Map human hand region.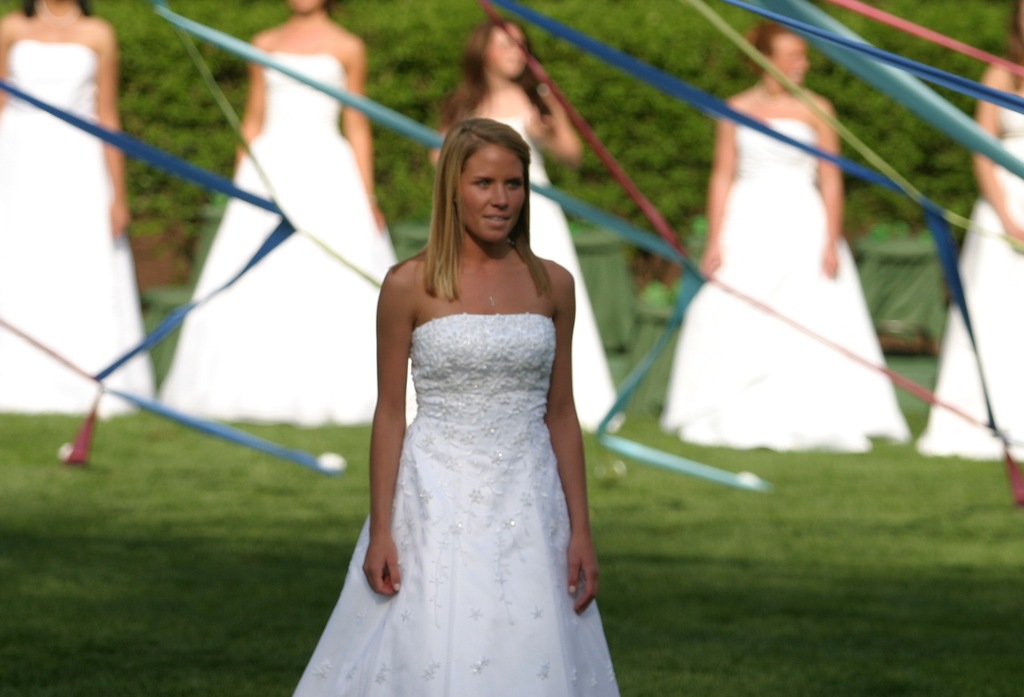
Mapped to 702, 239, 723, 280.
